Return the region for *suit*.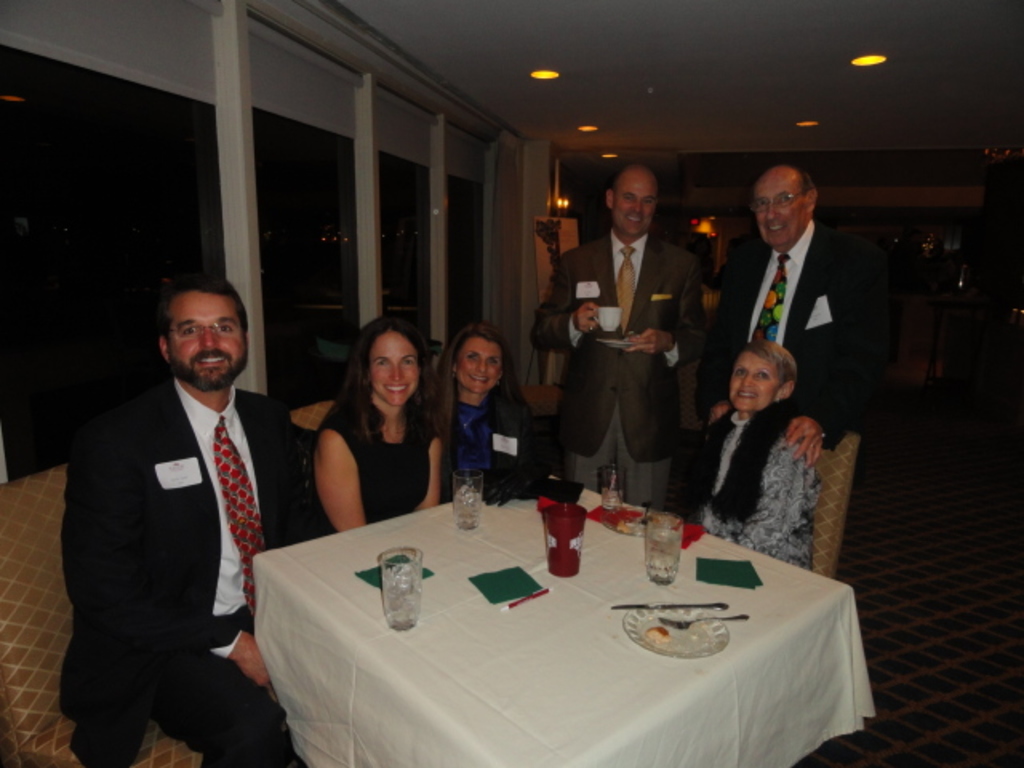
box=[566, 187, 698, 507].
